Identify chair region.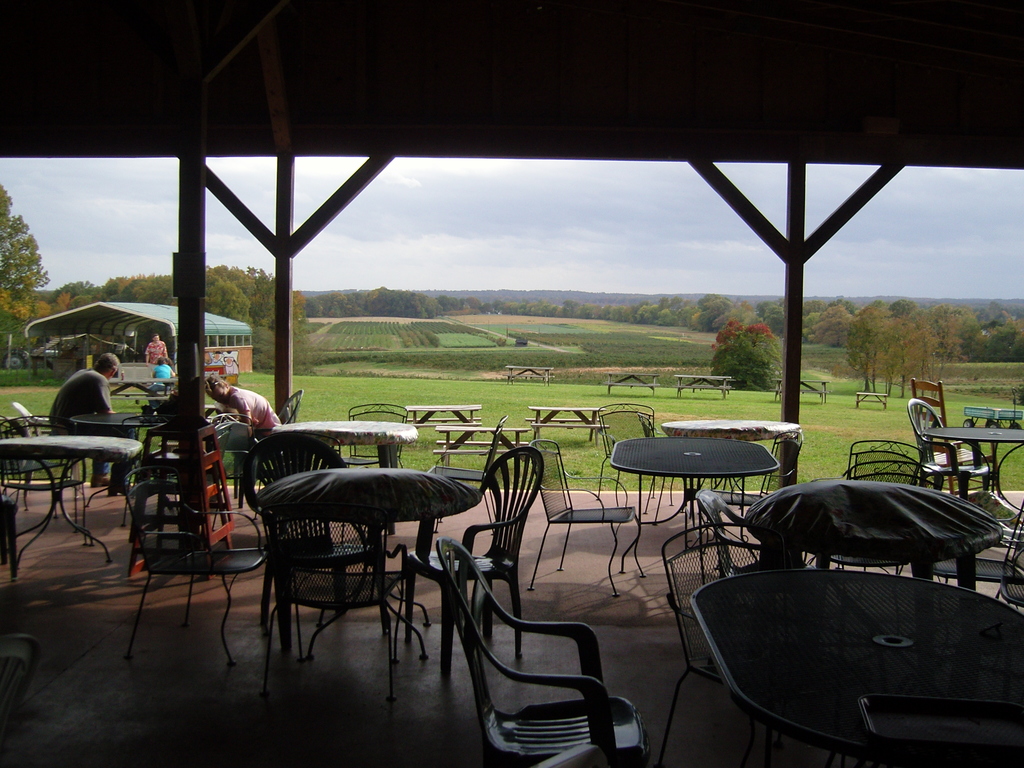
Region: 449/534/637/762.
